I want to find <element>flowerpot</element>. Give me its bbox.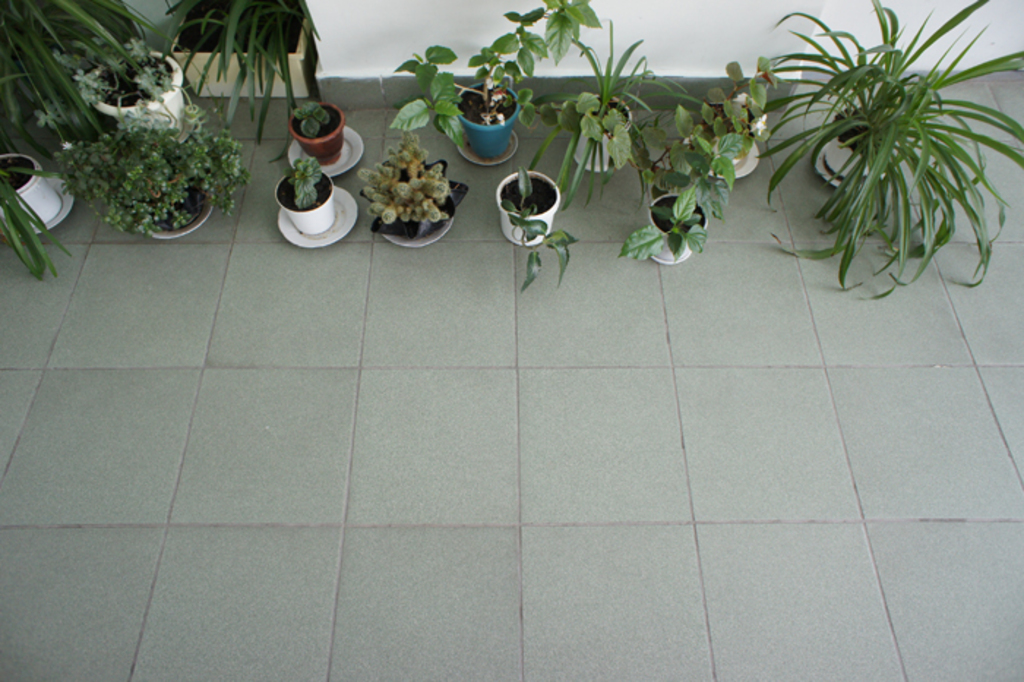
pyautogui.locateOnScreen(648, 190, 709, 262).
